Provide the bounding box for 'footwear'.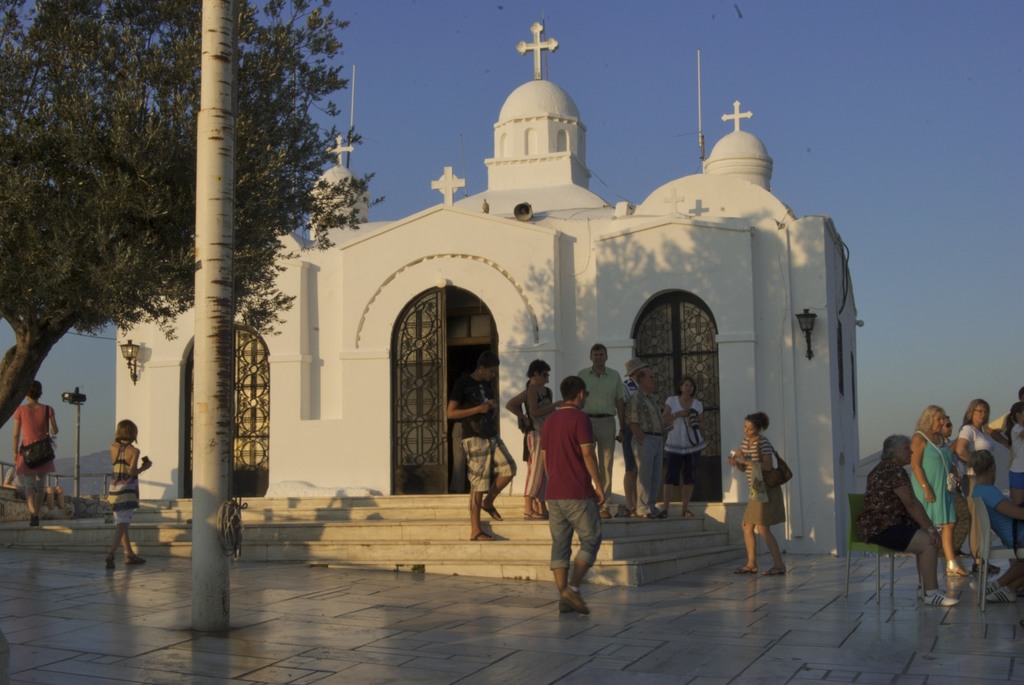
976:577:1006:598.
